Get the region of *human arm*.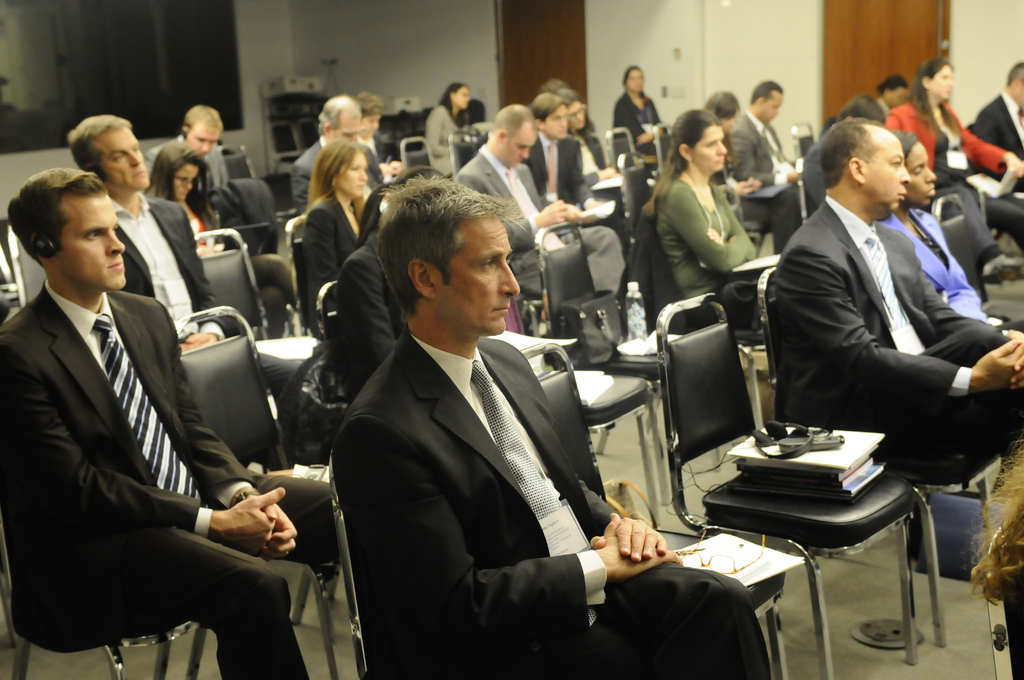
{"x1": 165, "y1": 305, "x2": 301, "y2": 563}.
